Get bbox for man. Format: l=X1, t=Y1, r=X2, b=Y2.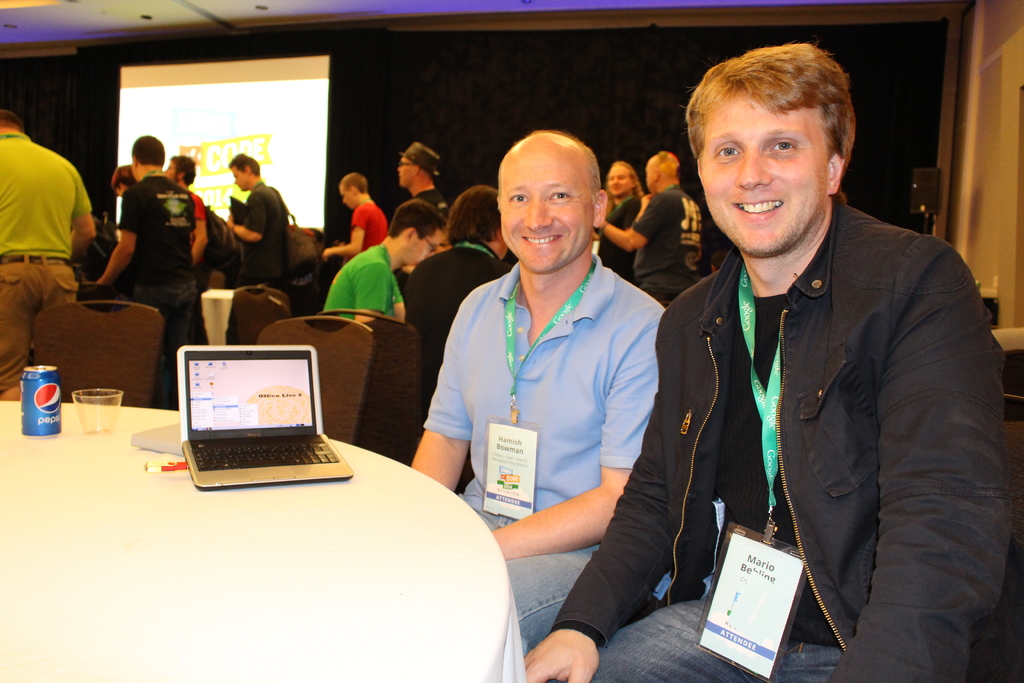
l=109, t=165, r=136, b=190.
